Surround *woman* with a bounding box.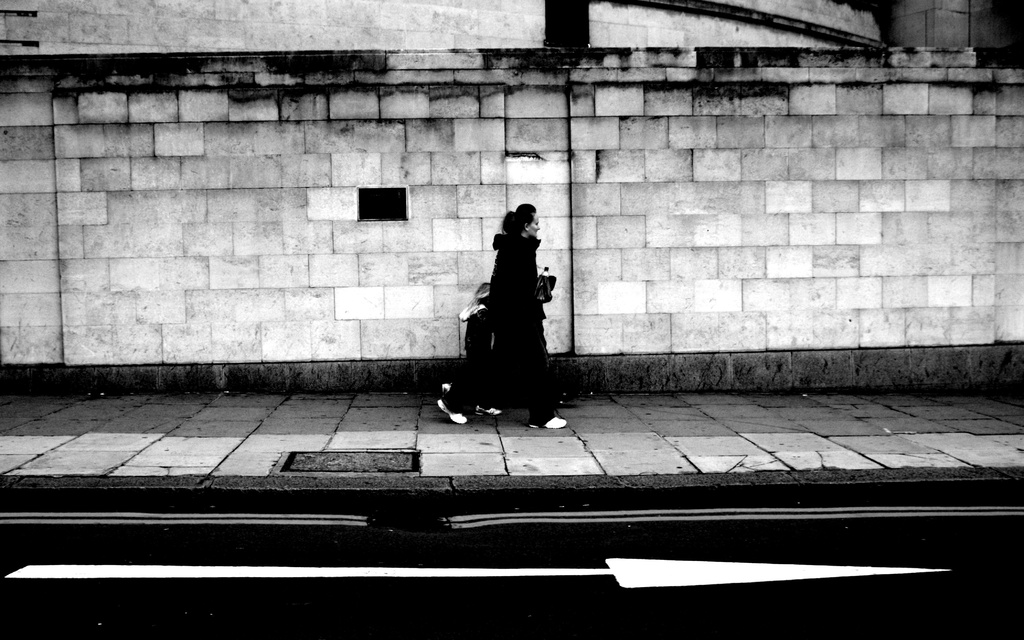
region(437, 204, 569, 430).
